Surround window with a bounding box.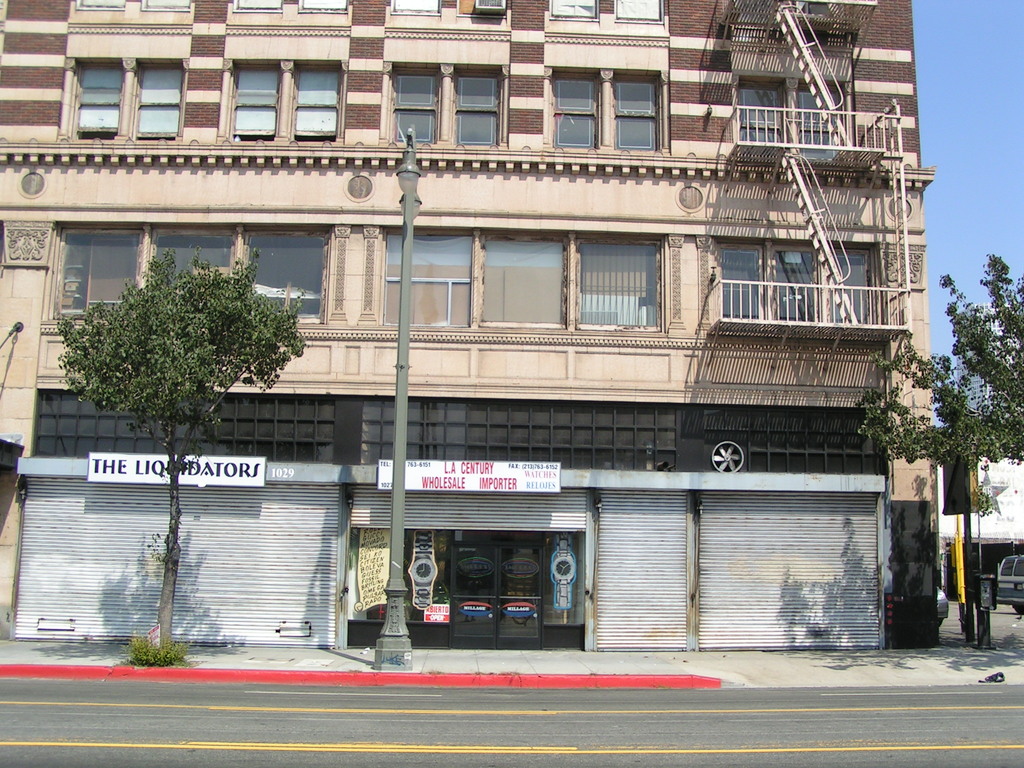
left=300, top=0, right=349, bottom=15.
